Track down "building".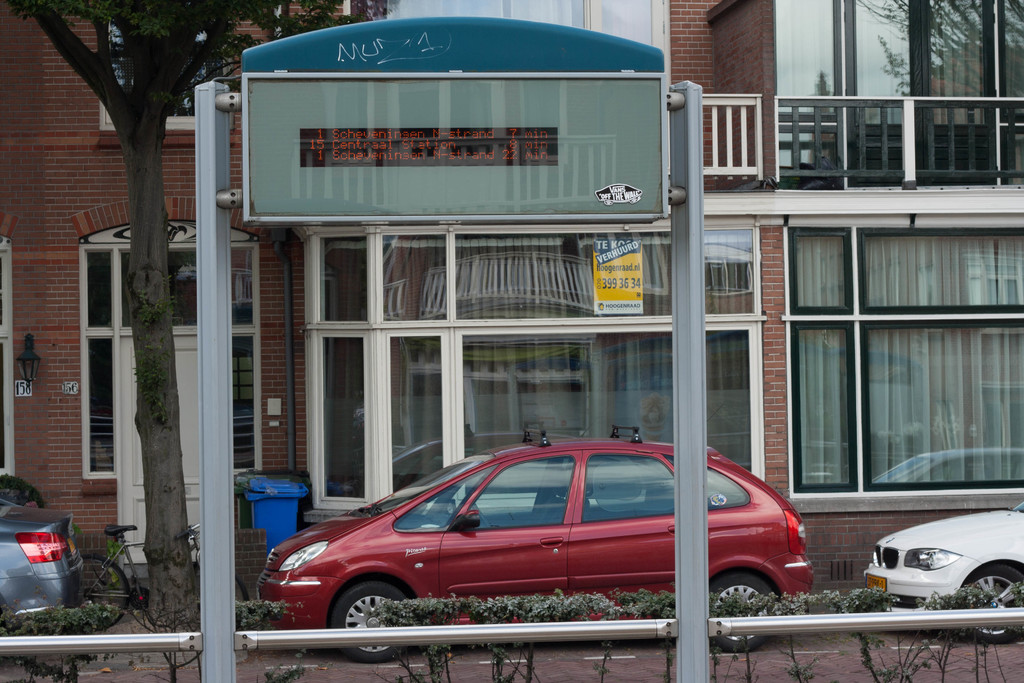
Tracked to [x1=0, y1=0, x2=1023, y2=614].
